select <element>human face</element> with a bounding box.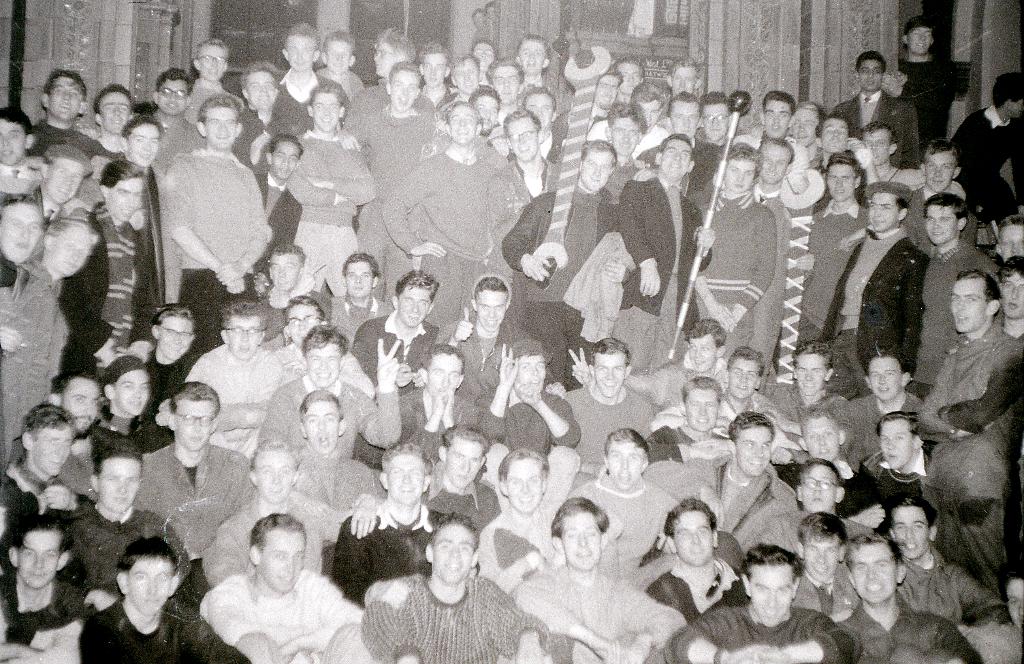
<box>109,175,143,219</box>.
